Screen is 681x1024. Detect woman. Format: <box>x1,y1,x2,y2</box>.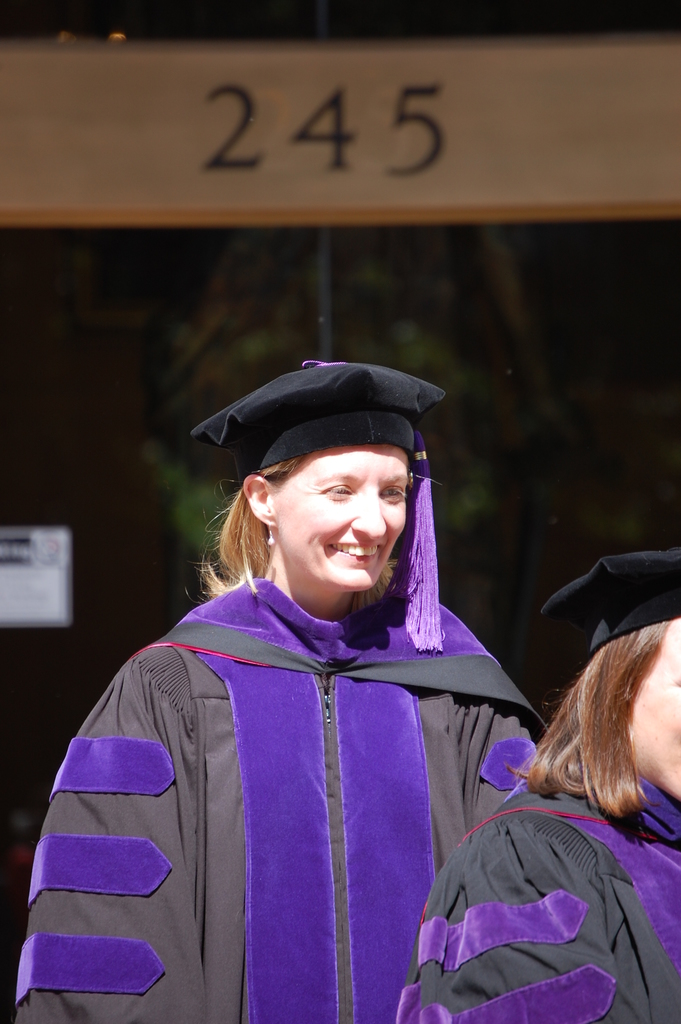
<box>8,353,575,1021</box>.
